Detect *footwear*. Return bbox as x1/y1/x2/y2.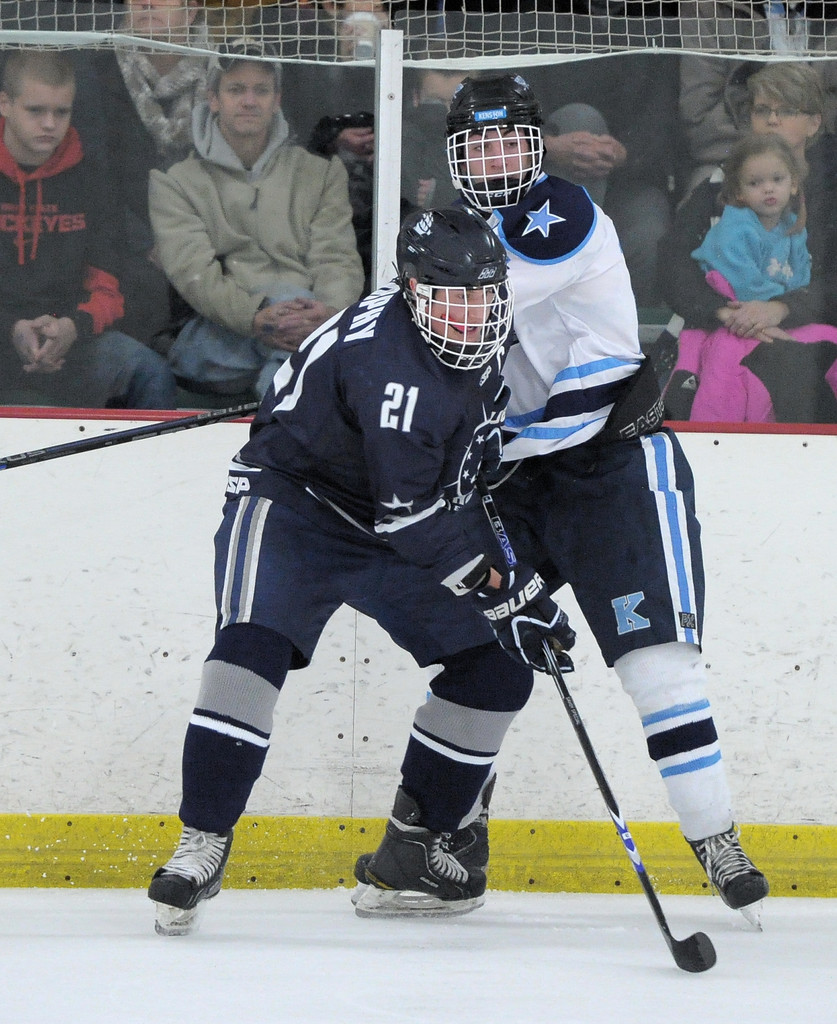
682/821/768/910.
